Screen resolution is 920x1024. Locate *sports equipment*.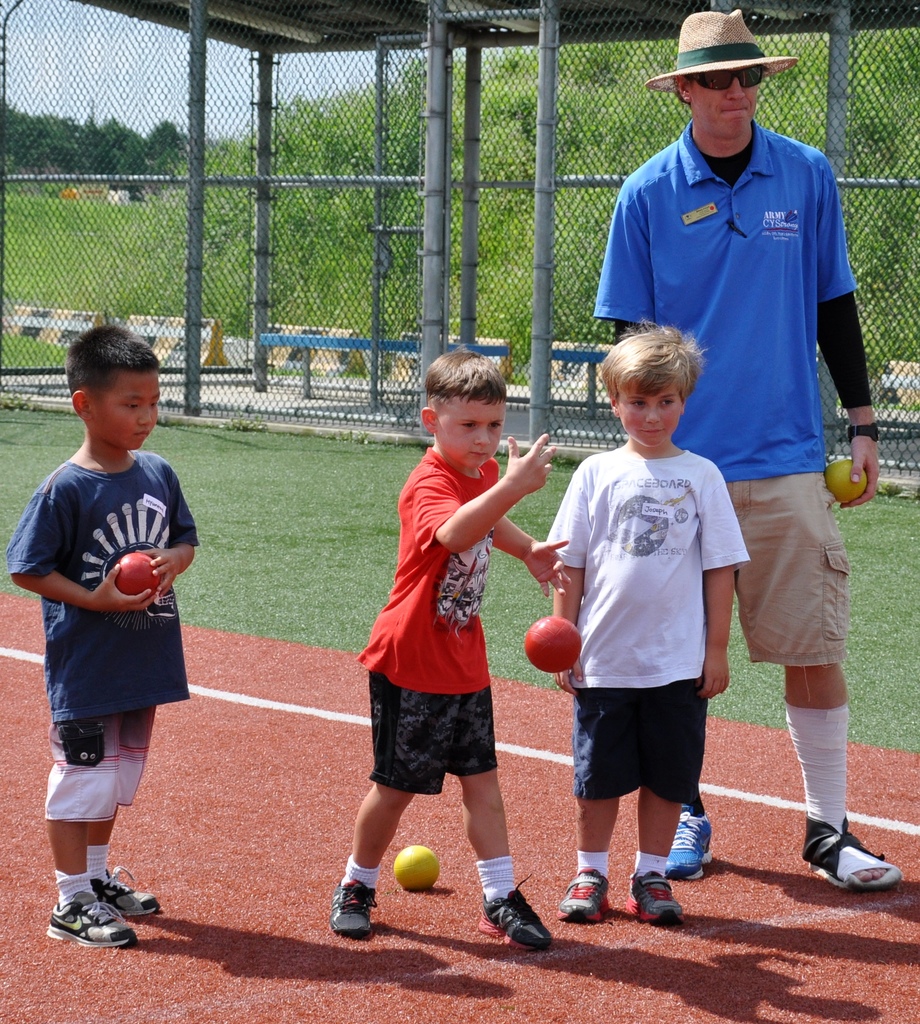
region(561, 865, 609, 923).
